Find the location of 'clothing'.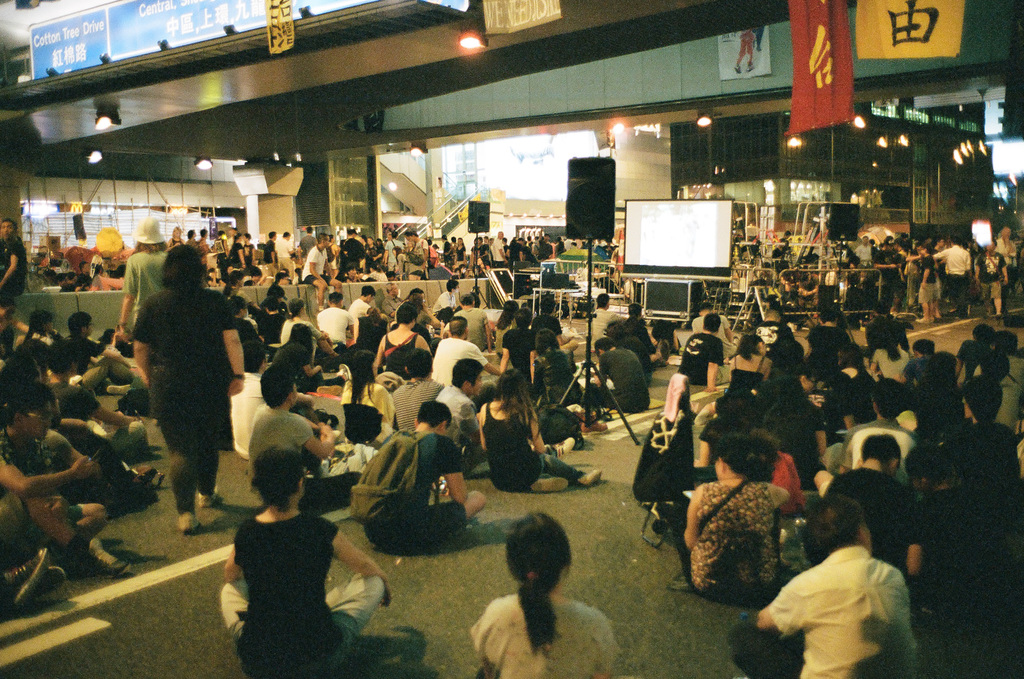
Location: 712:355:766:414.
